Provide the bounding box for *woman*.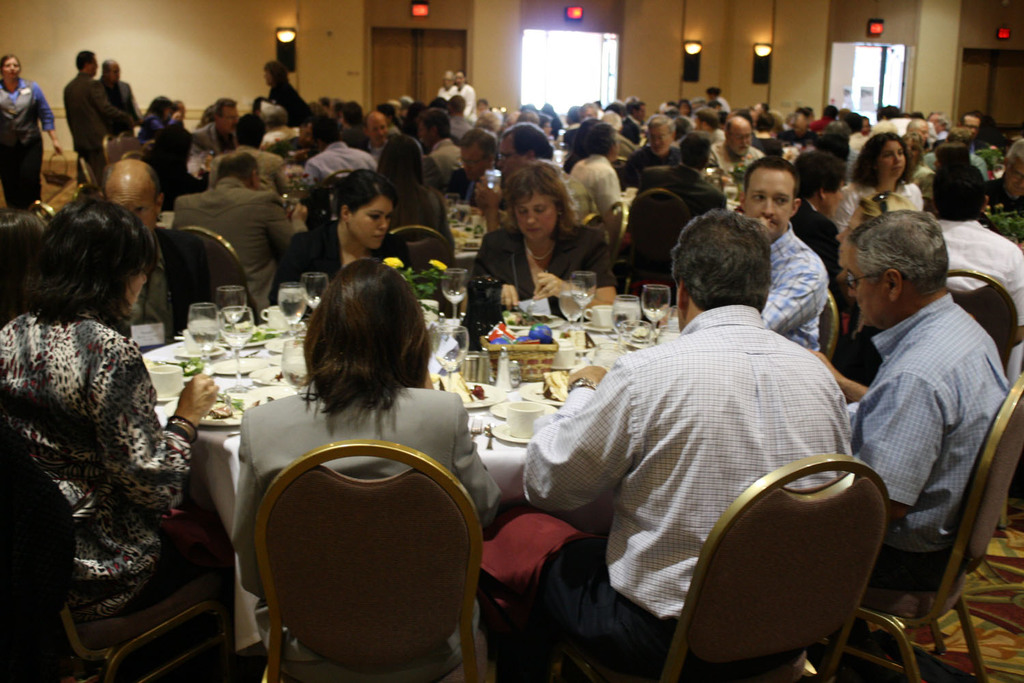
<box>373,135,458,249</box>.
